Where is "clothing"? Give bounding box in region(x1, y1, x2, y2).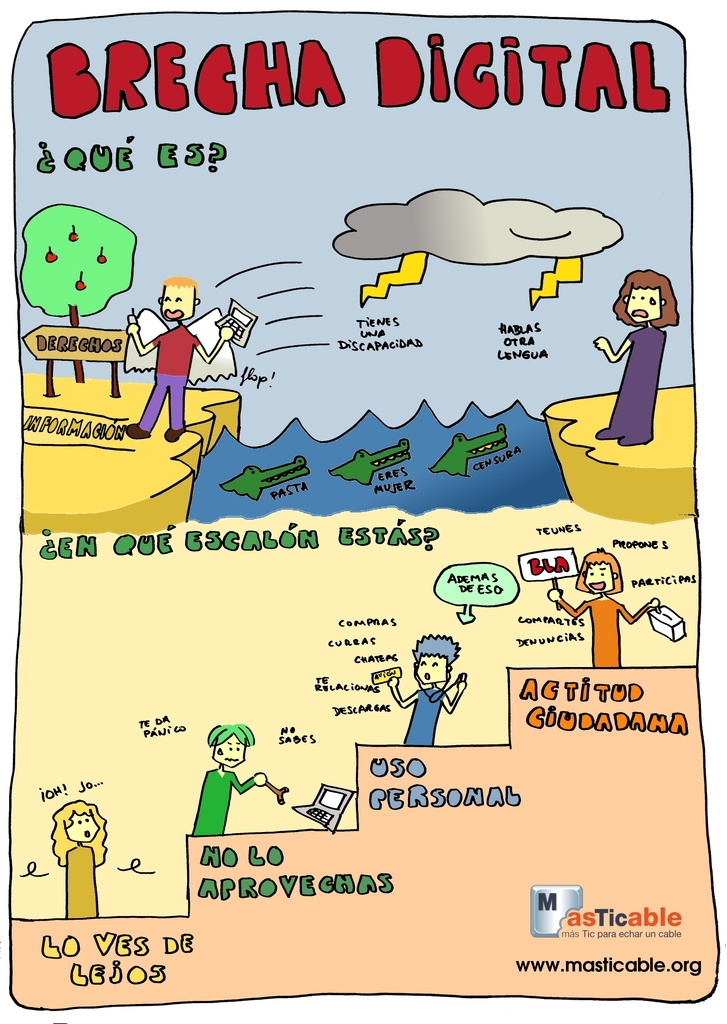
region(404, 682, 445, 746).
